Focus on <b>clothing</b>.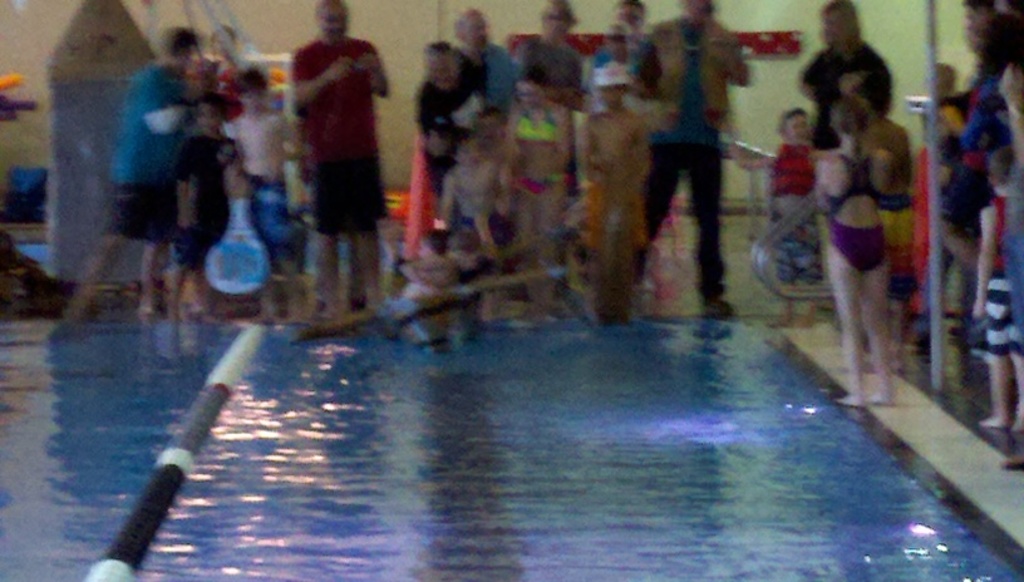
Focused at {"x1": 427, "y1": 159, "x2": 516, "y2": 258}.
